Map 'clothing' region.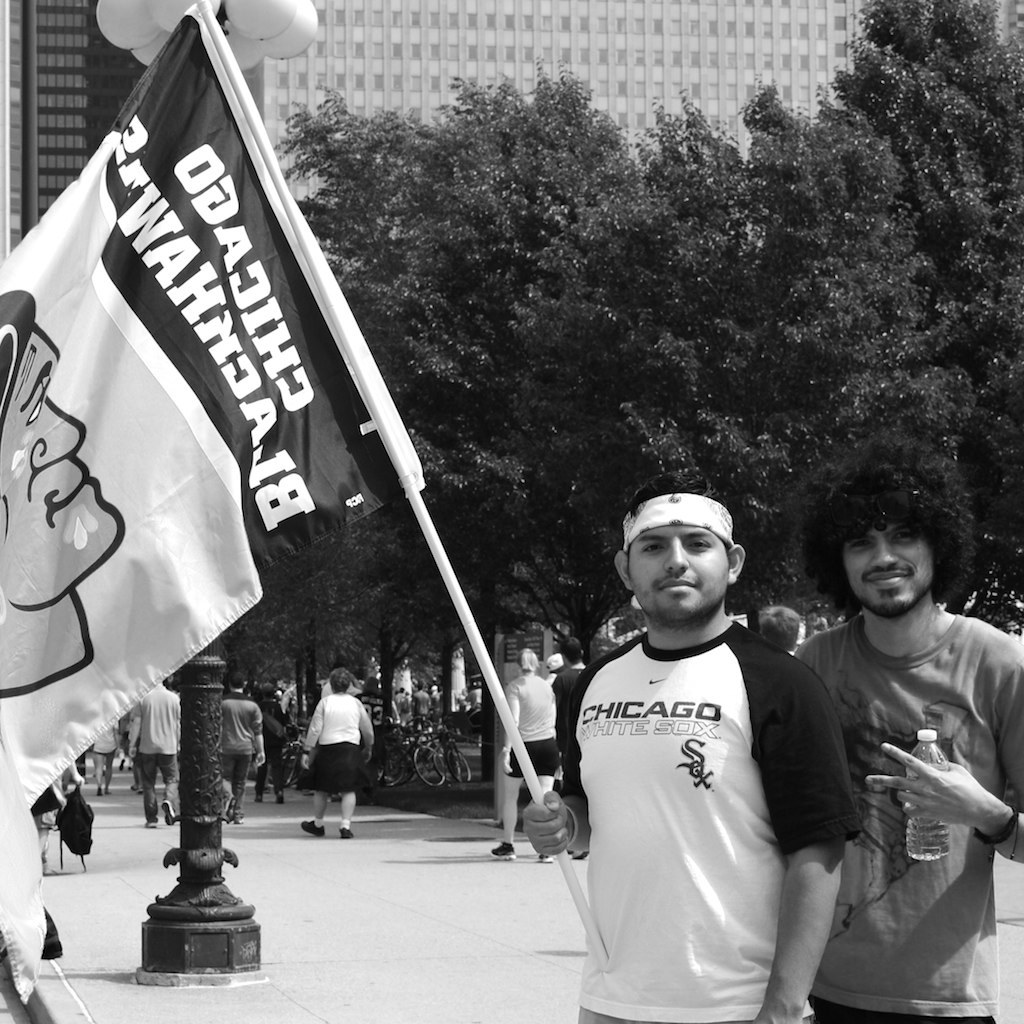
Mapped to region(396, 692, 403, 703).
